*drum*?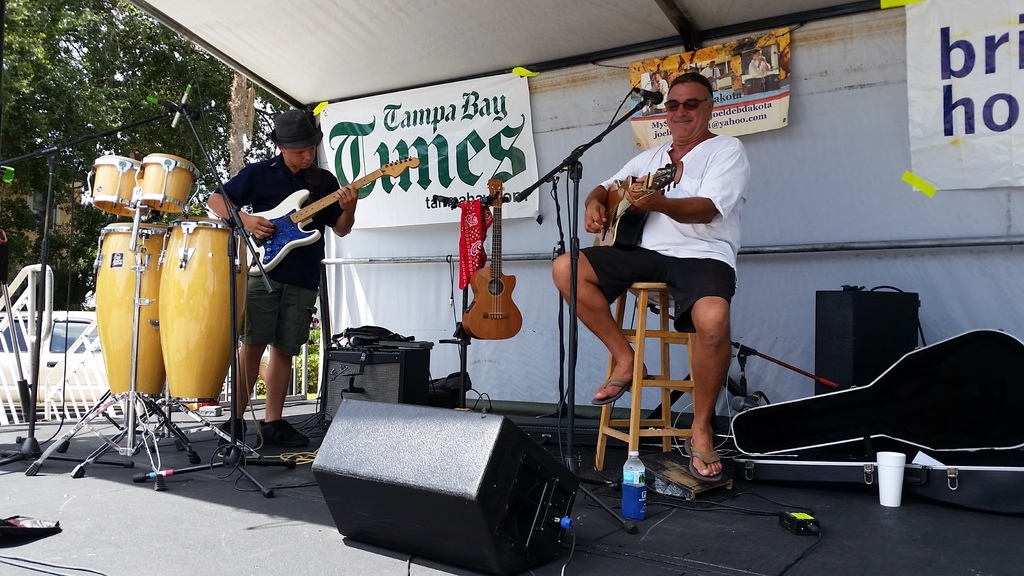
bbox=[91, 222, 173, 399]
